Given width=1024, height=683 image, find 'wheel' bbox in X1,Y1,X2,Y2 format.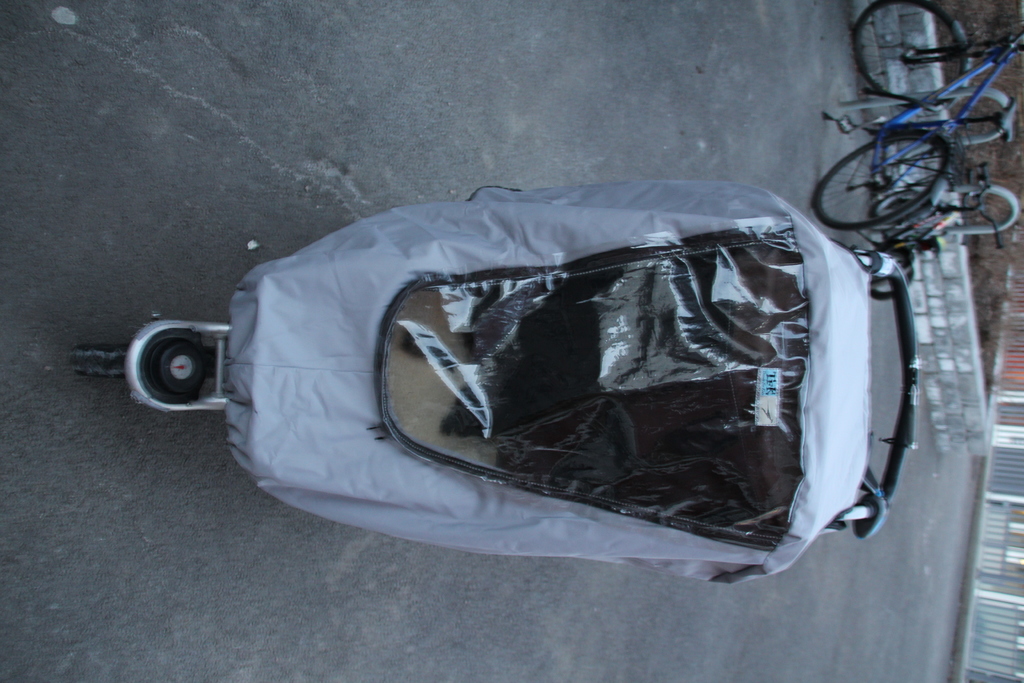
852,2,975,102.
